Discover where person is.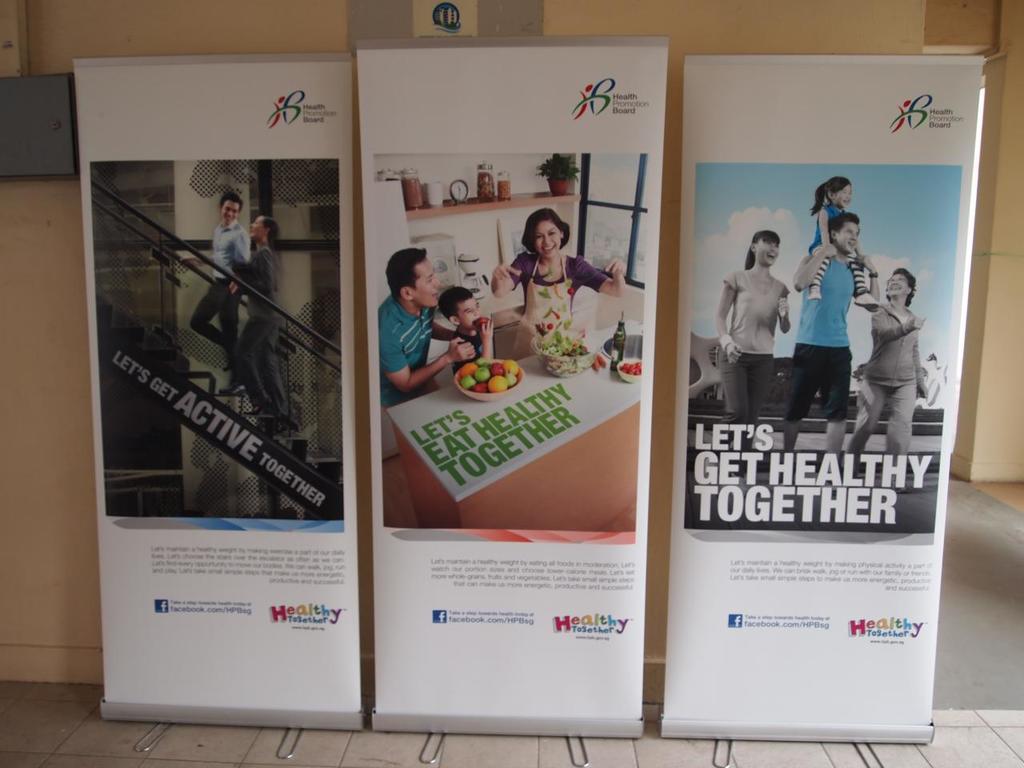
Discovered at [x1=438, y1=286, x2=496, y2=366].
